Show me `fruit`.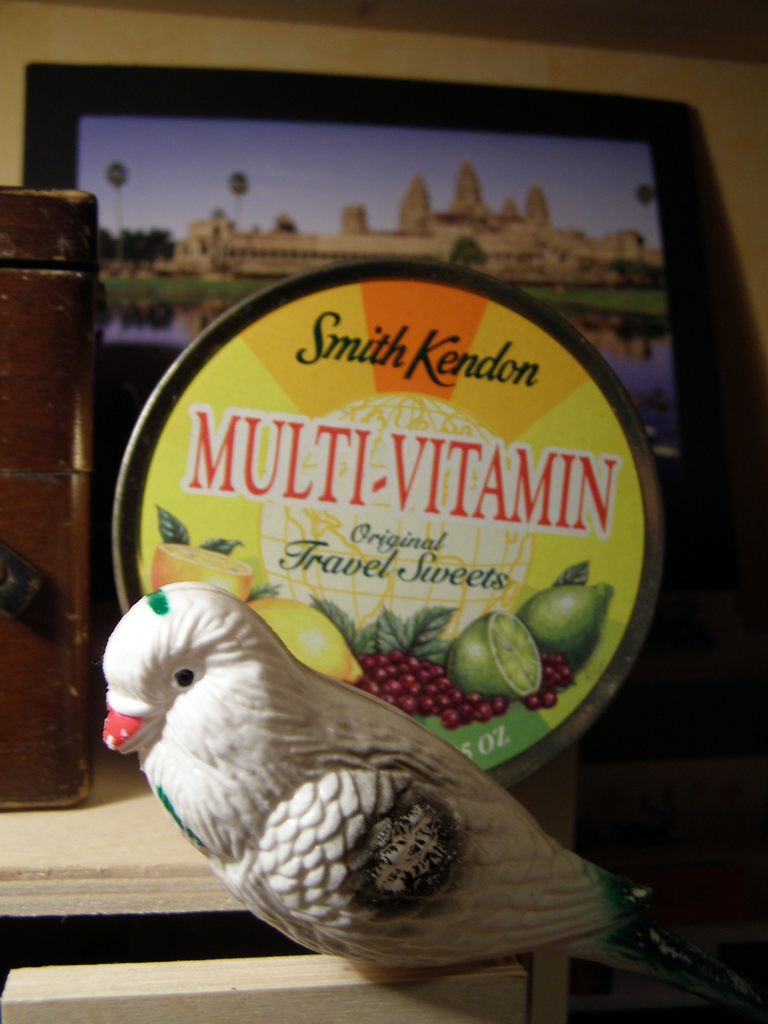
`fruit` is here: detection(449, 612, 529, 720).
